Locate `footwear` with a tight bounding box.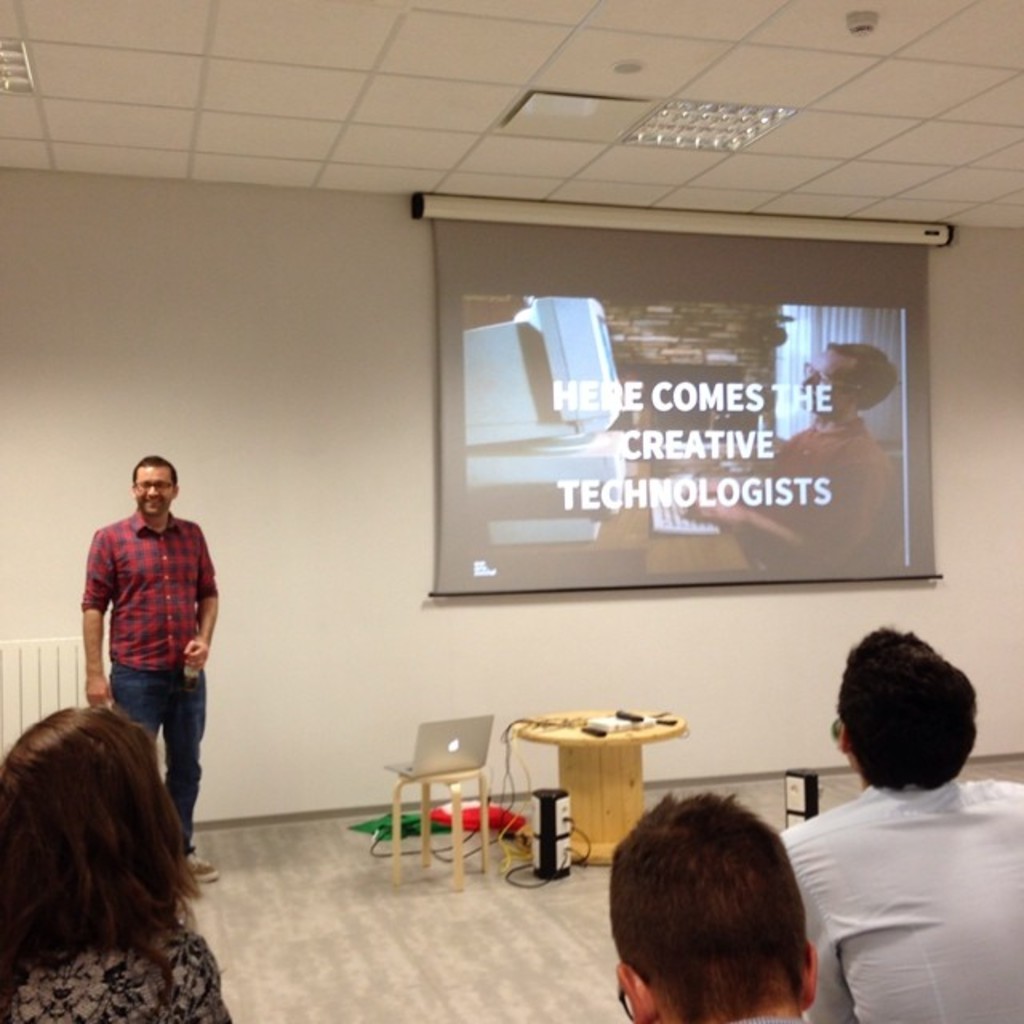
bbox(187, 848, 224, 882).
